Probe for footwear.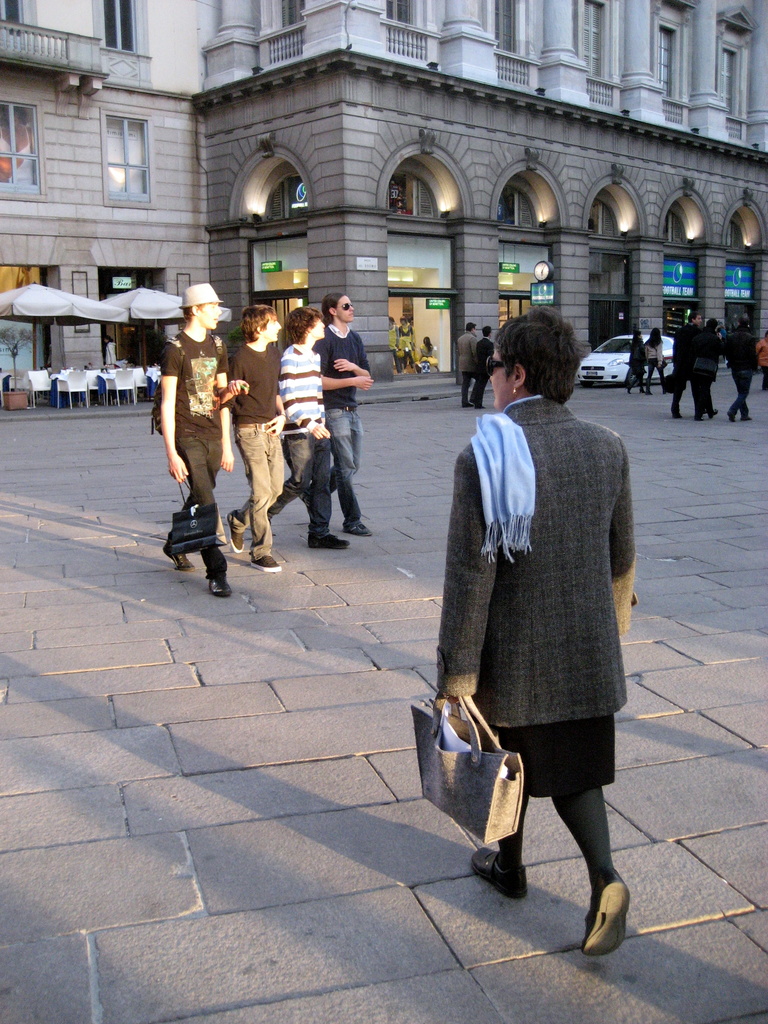
Probe result: crop(250, 554, 282, 572).
